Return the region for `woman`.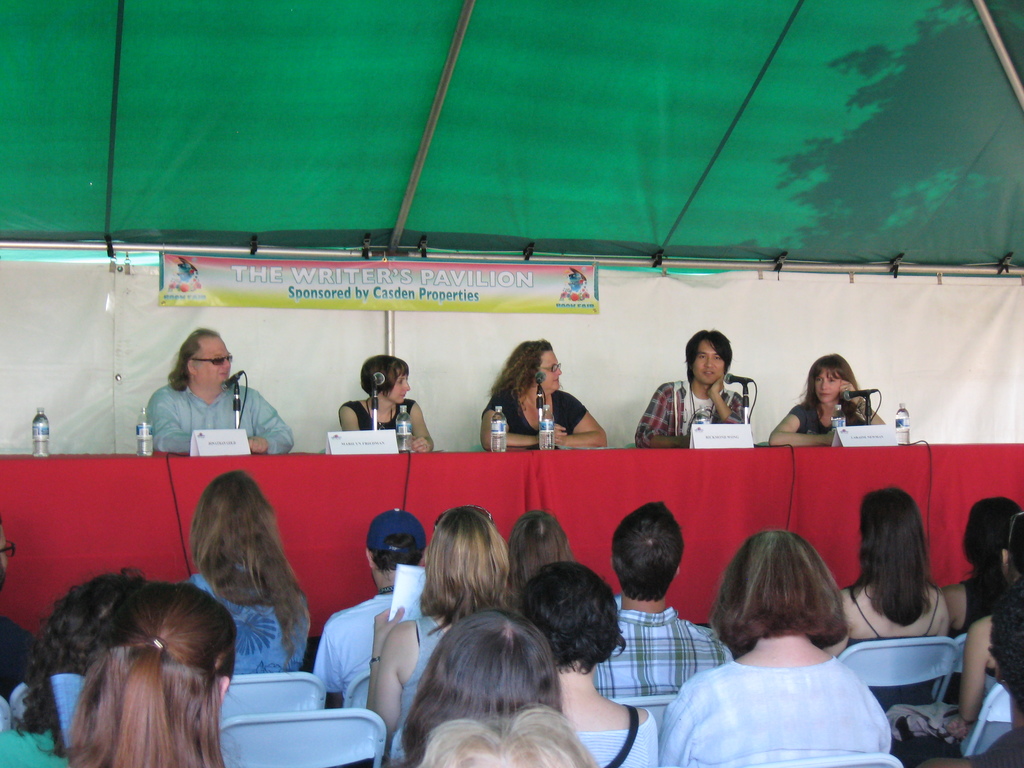
l=518, t=556, r=662, b=767.
